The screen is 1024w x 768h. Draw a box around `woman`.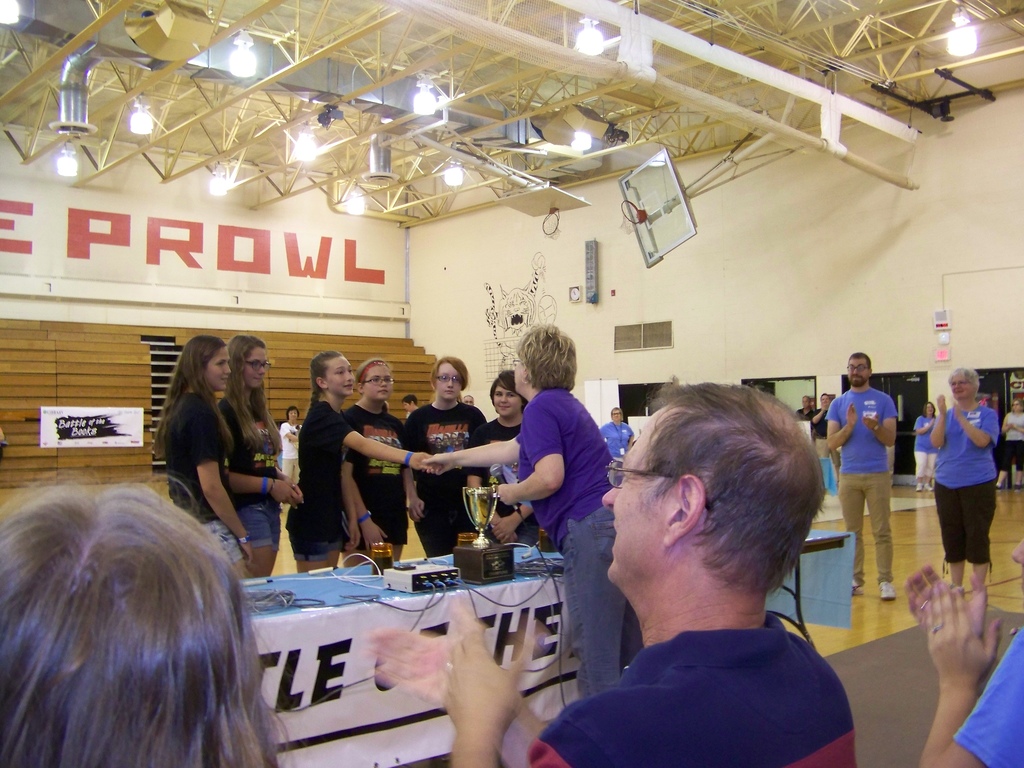
x1=212, y1=331, x2=308, y2=583.
